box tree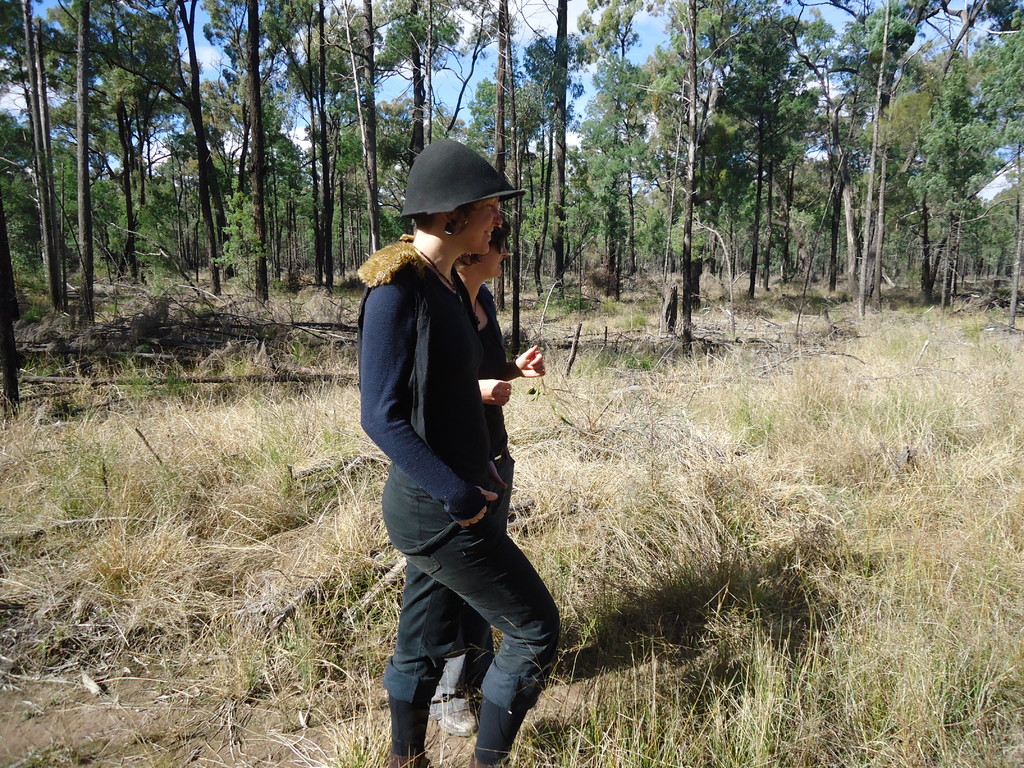
rect(619, 0, 742, 346)
